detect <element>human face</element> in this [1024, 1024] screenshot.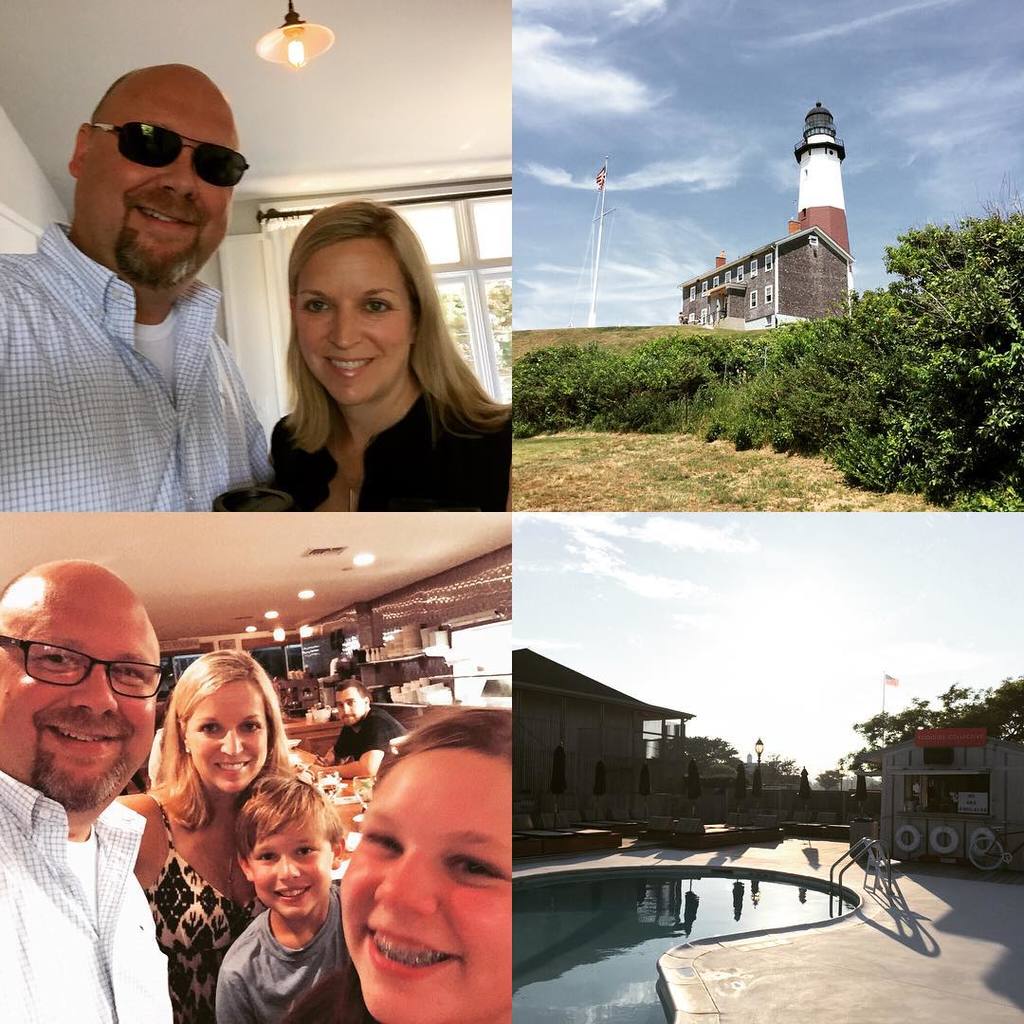
Detection: bbox=[254, 816, 329, 919].
